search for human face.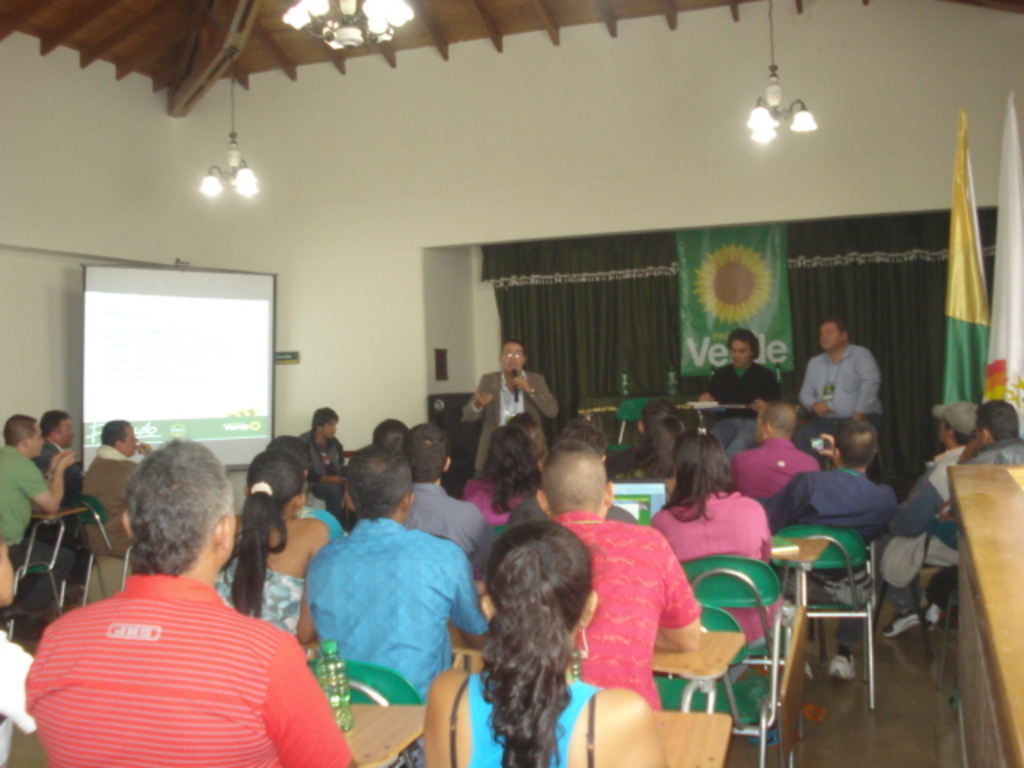
Found at (499,342,520,376).
